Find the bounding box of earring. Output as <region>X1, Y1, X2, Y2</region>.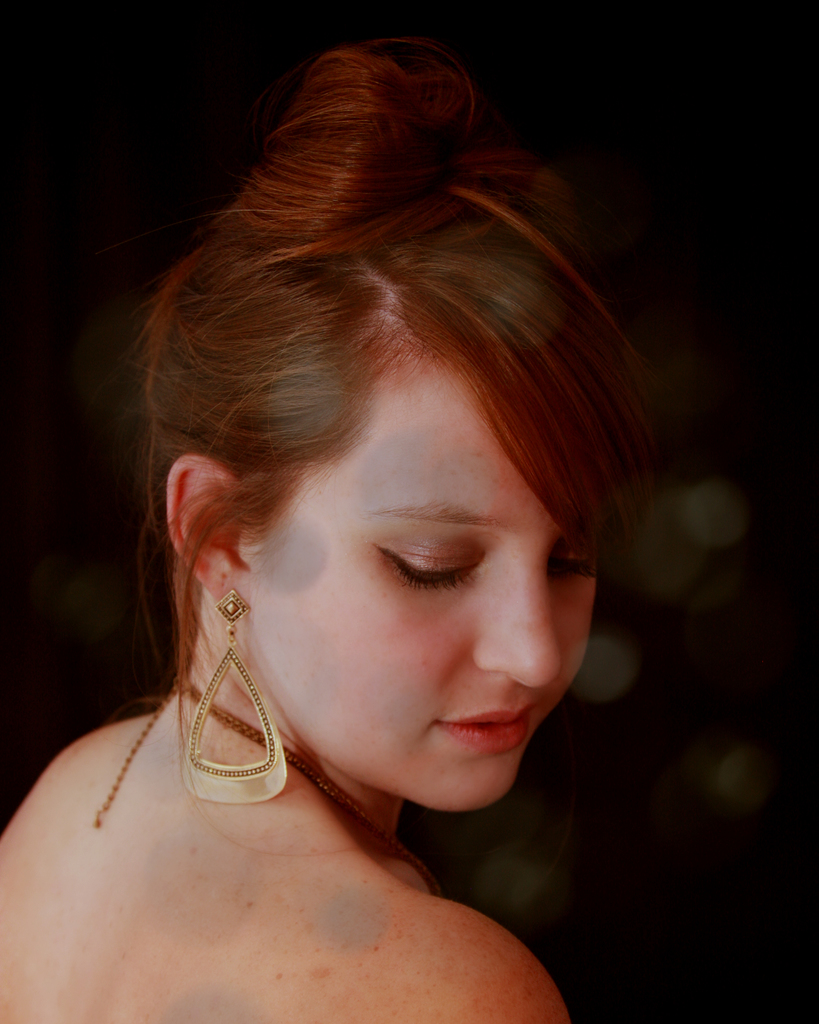
<region>178, 583, 287, 809</region>.
